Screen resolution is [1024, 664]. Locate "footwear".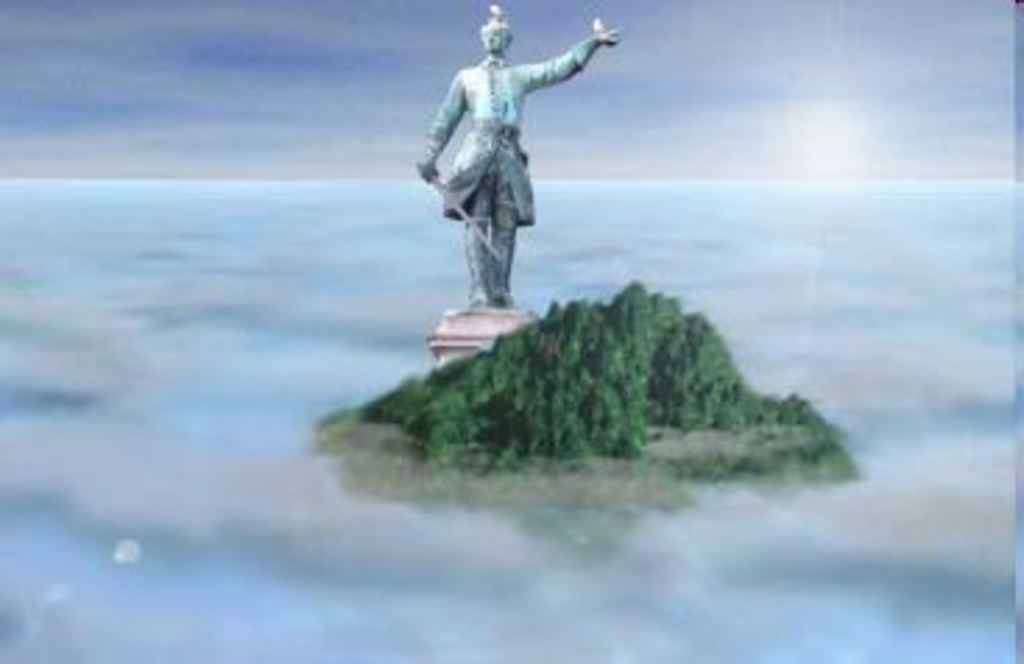
[466, 215, 491, 310].
